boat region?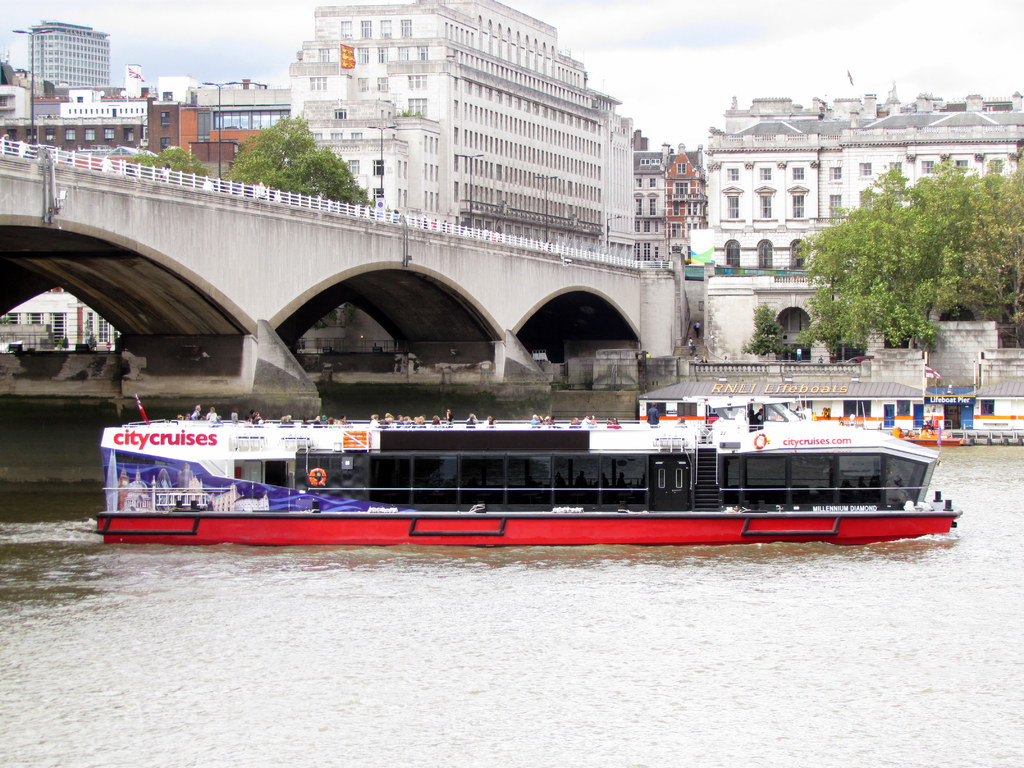
88/364/952/553
